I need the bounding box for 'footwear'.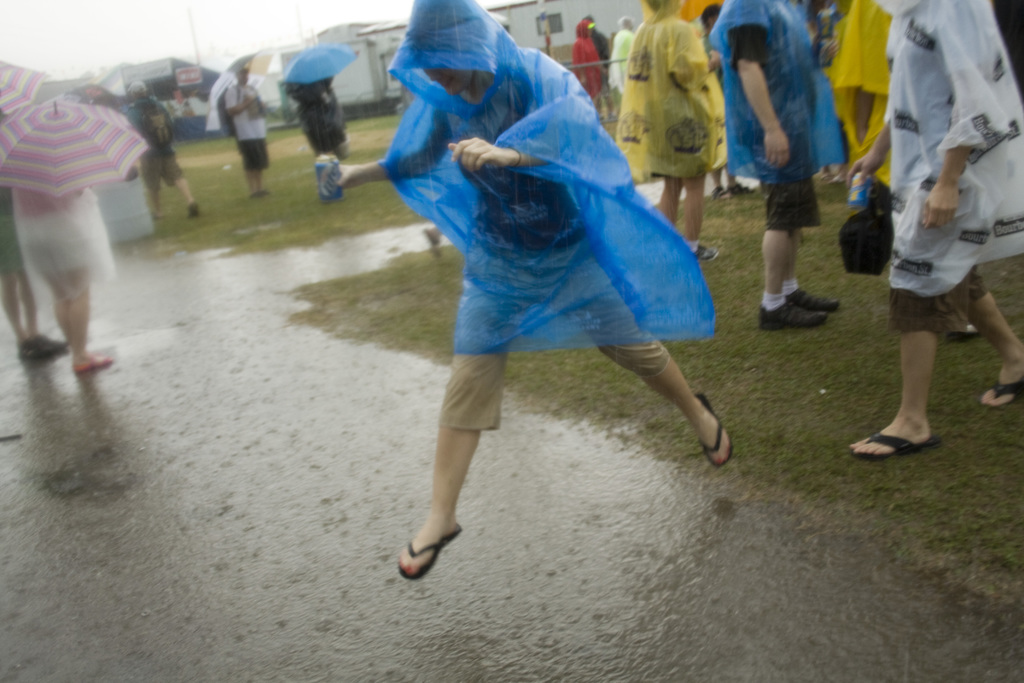
Here it is: rect(691, 243, 724, 262).
